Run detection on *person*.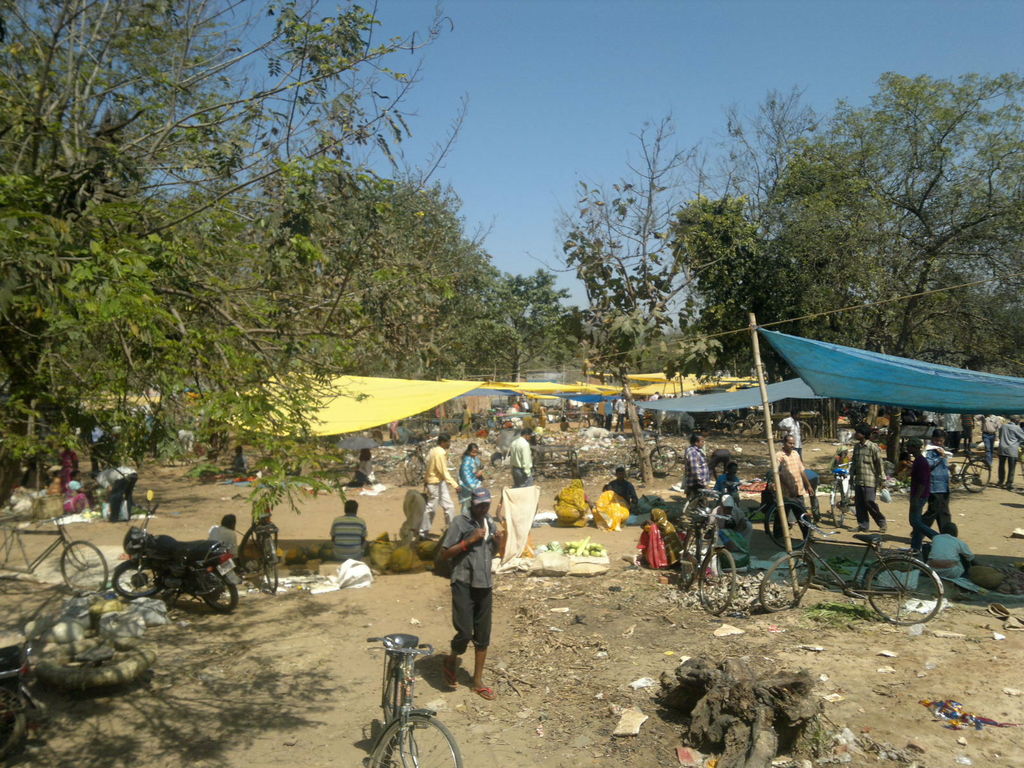
Result: pyautogui.locateOnScreen(205, 515, 232, 563).
